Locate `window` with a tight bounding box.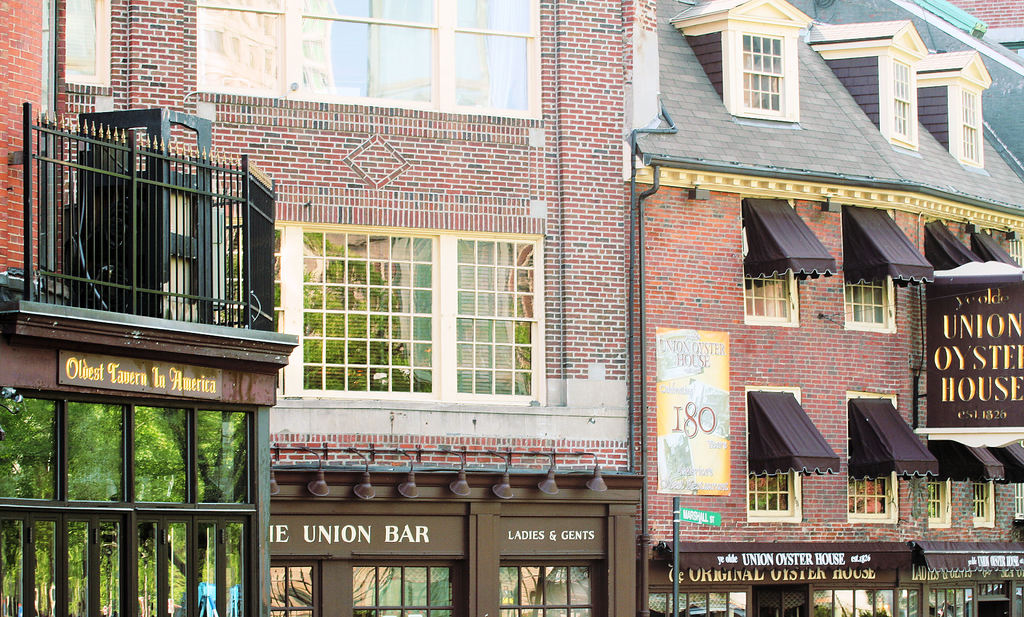
925/445/952/529.
